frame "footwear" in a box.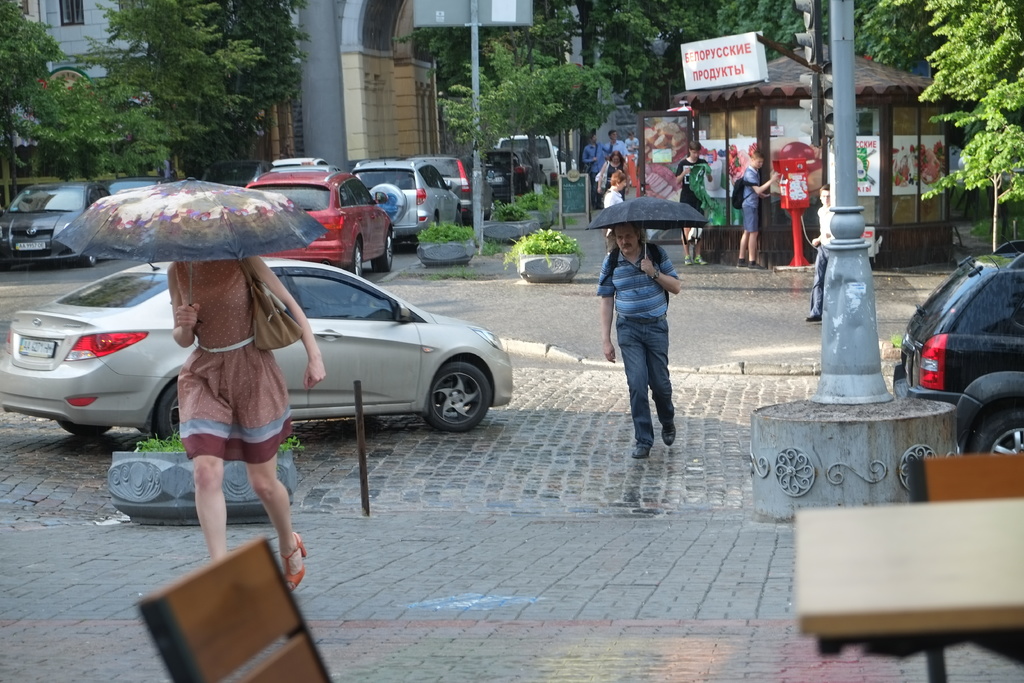
BBox(663, 425, 677, 445).
